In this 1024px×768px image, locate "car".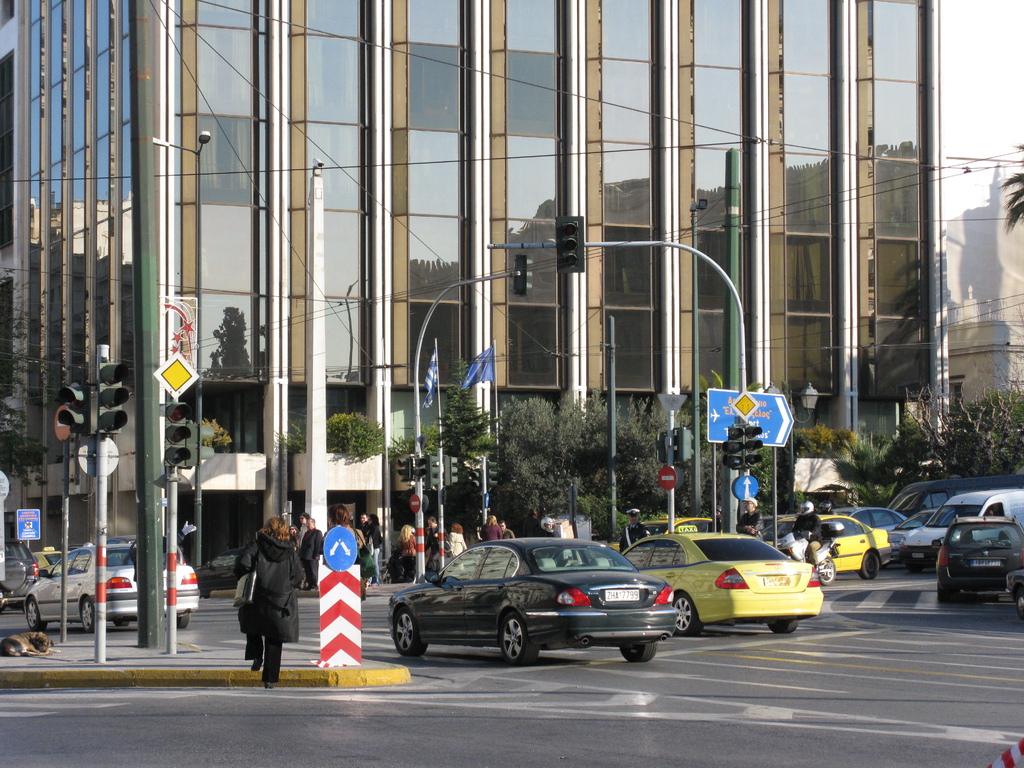
Bounding box: left=35, top=547, right=70, bottom=574.
